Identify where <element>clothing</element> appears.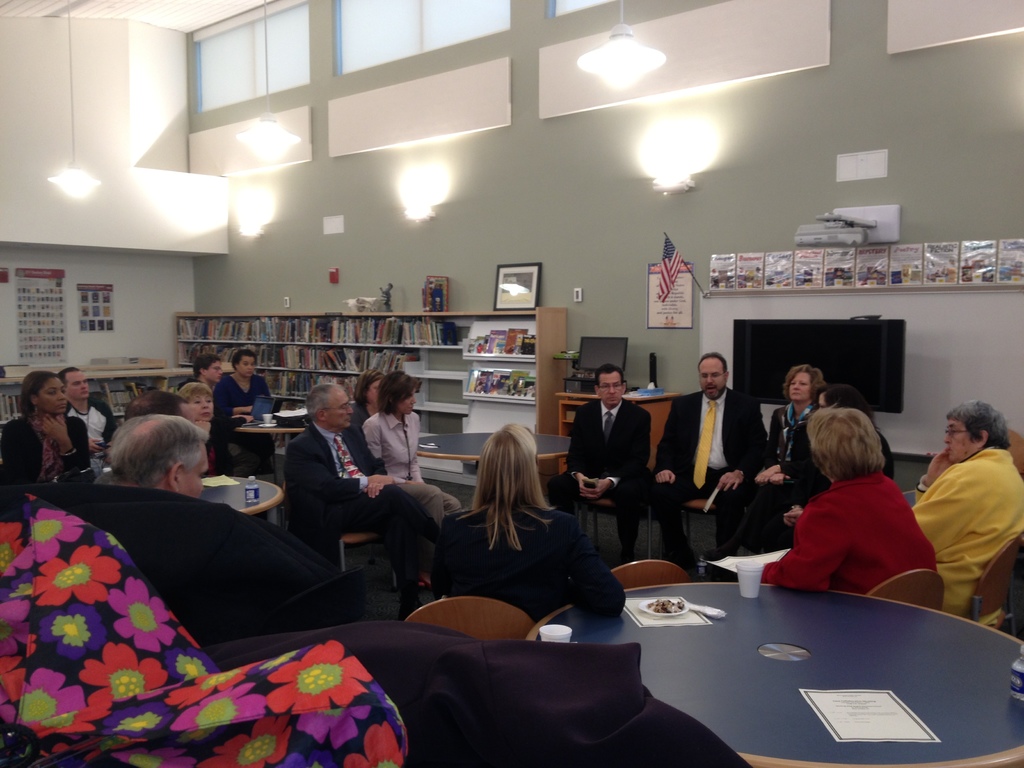
Appears at x1=353 y1=403 x2=470 y2=524.
